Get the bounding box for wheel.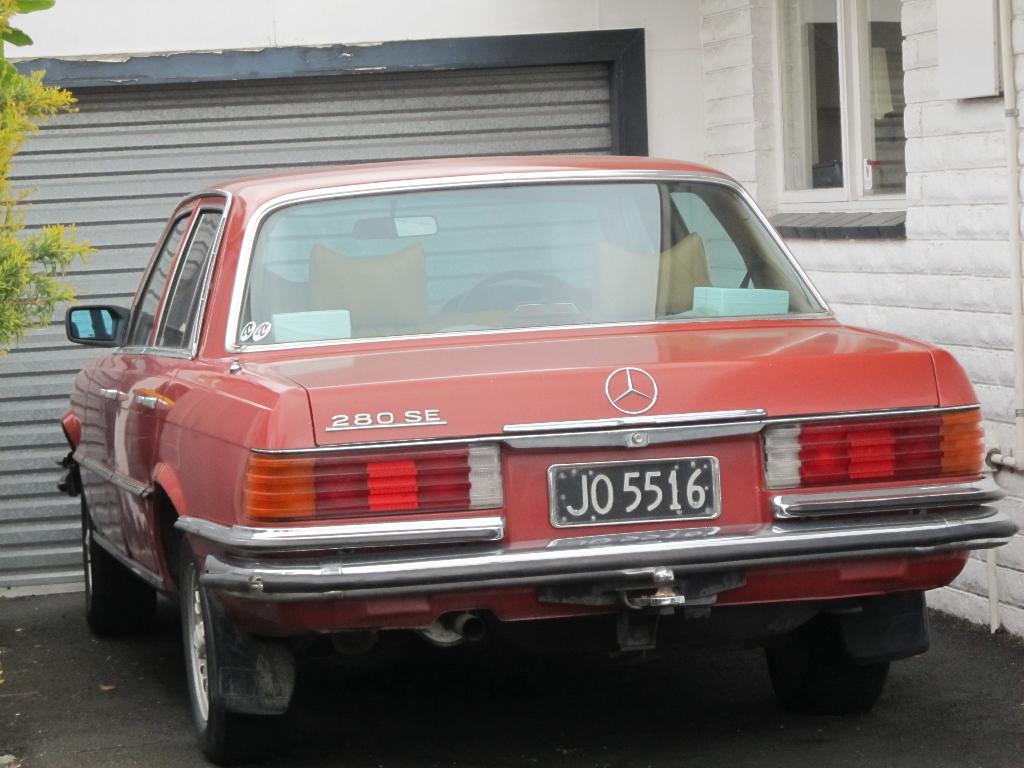
<box>785,634,892,714</box>.
